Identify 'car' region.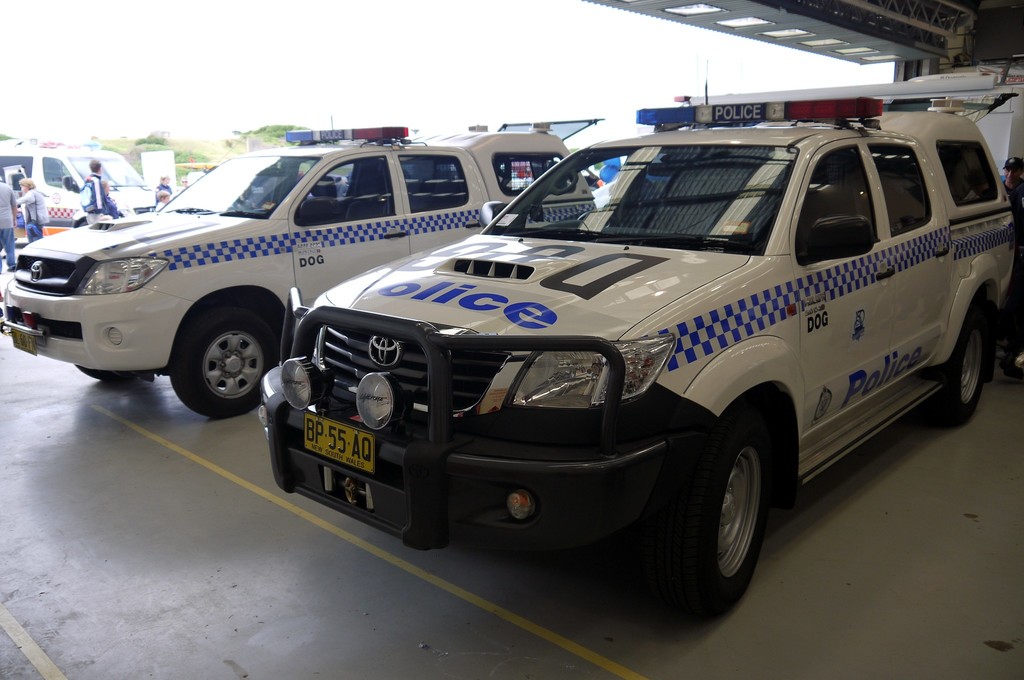
Region: 0,117,596,430.
